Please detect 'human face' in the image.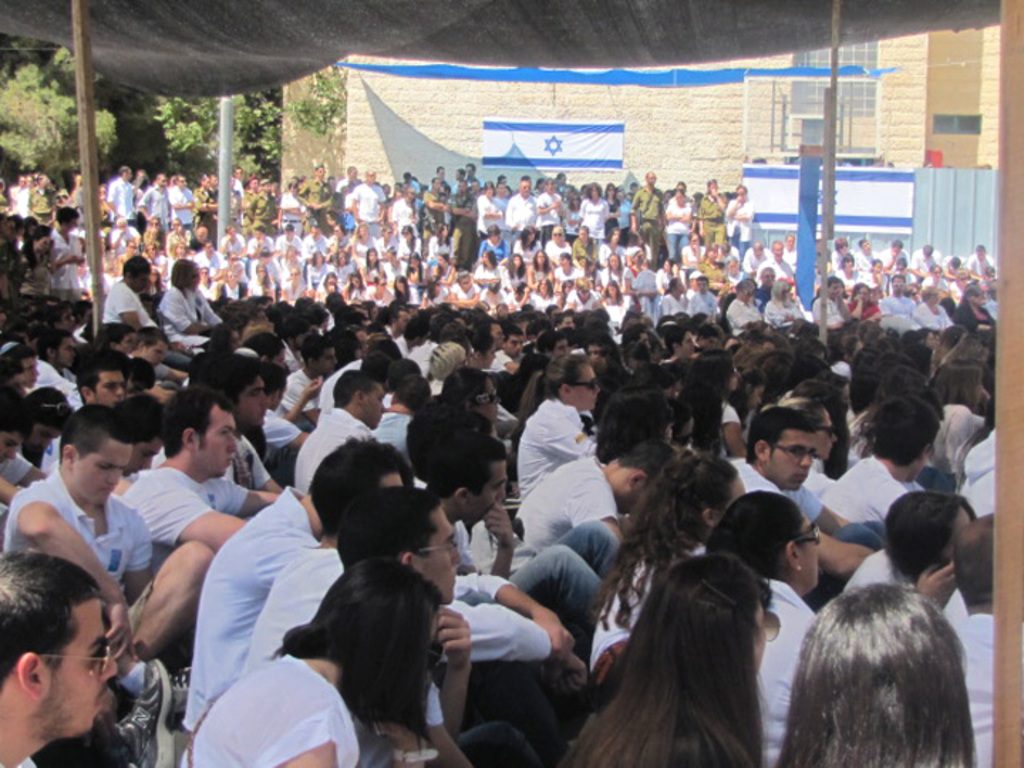
<box>556,334,575,370</box>.
